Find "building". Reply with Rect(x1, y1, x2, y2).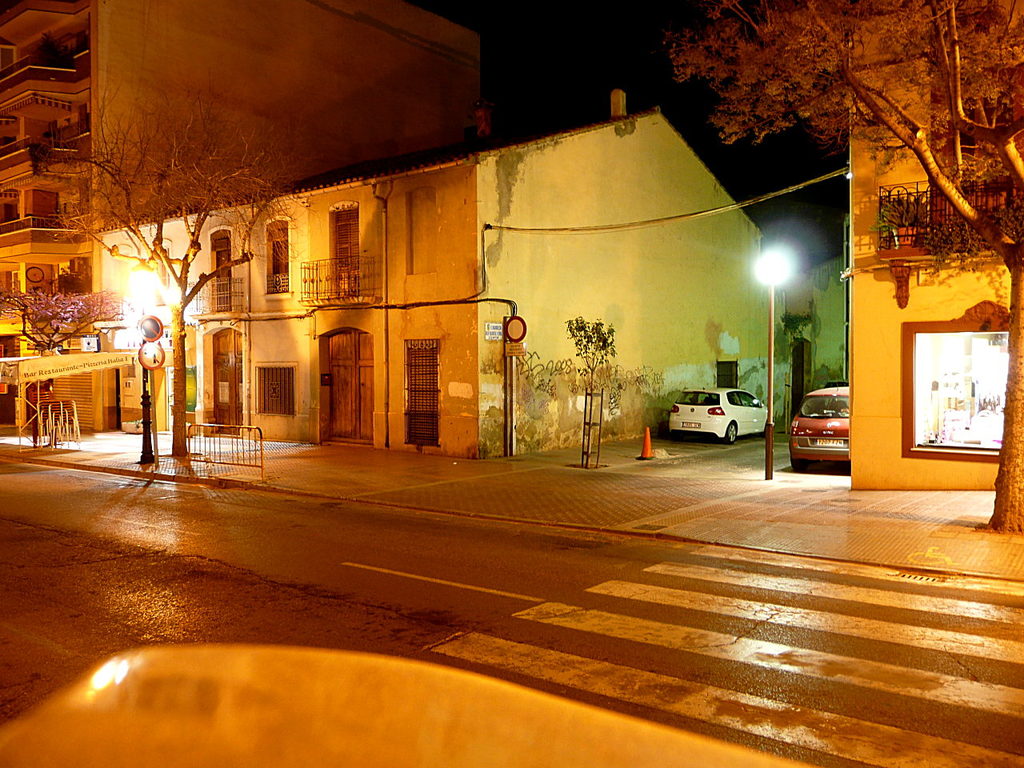
Rect(841, 0, 1023, 488).
